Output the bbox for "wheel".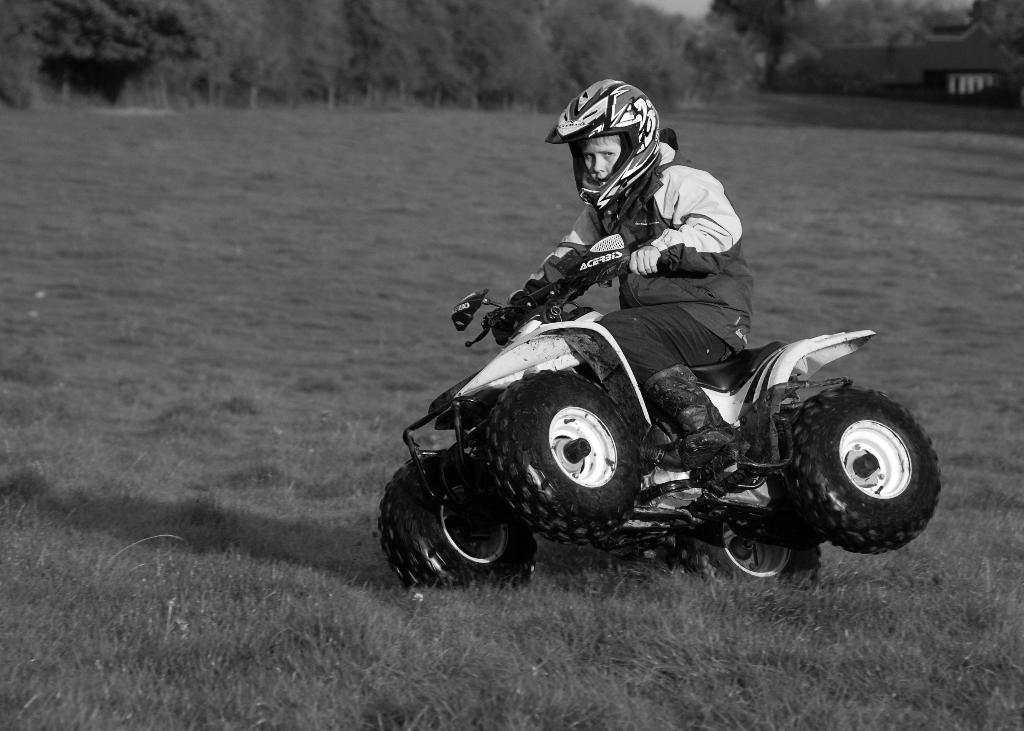
x1=378 y1=451 x2=530 y2=582.
